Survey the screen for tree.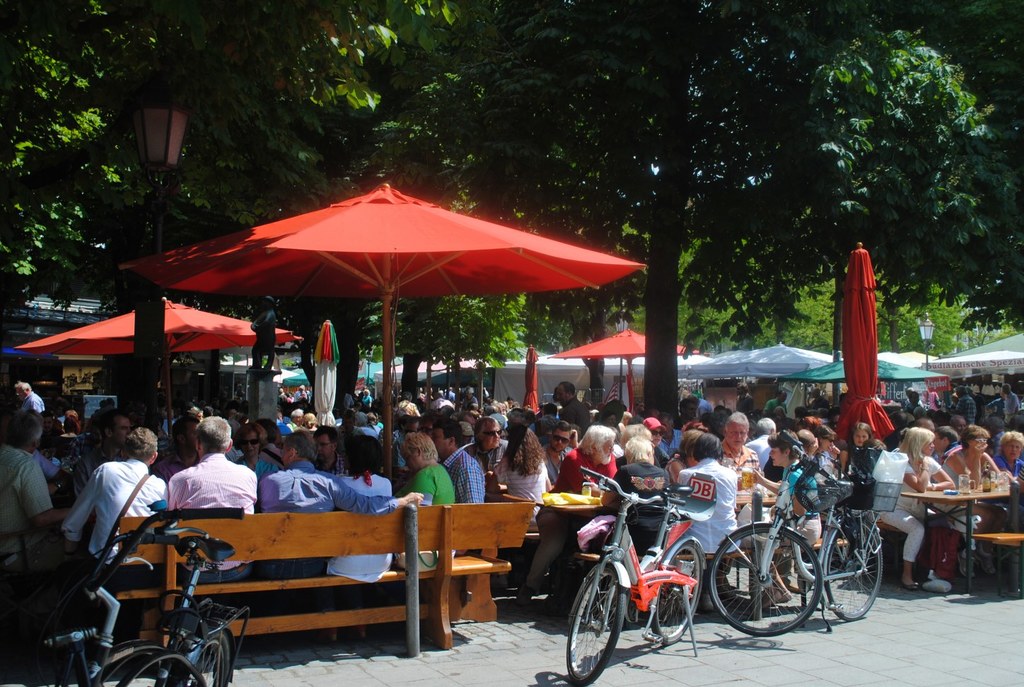
Survey found: select_region(883, 0, 1023, 376).
